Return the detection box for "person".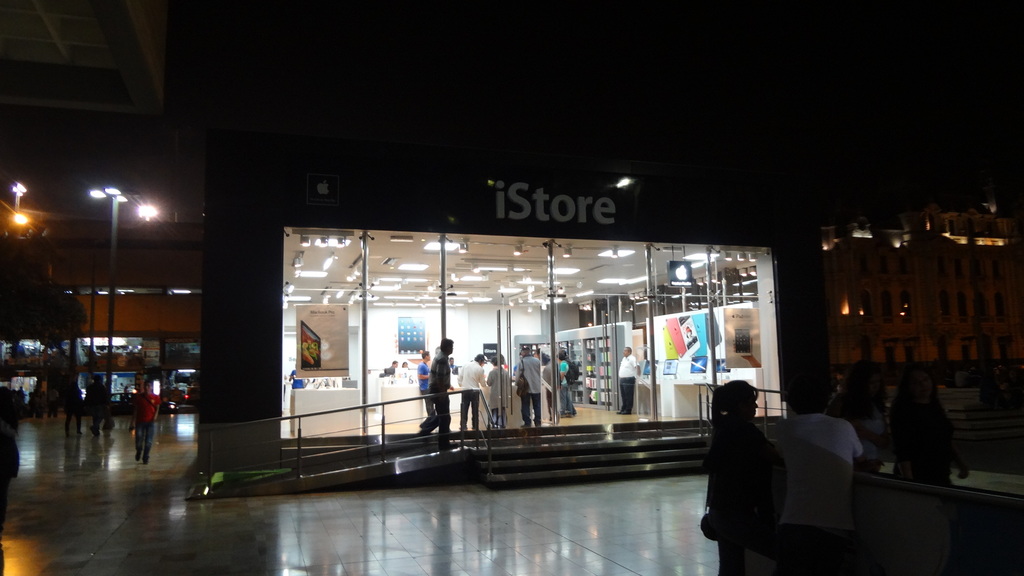
<box>615,346,639,416</box>.
